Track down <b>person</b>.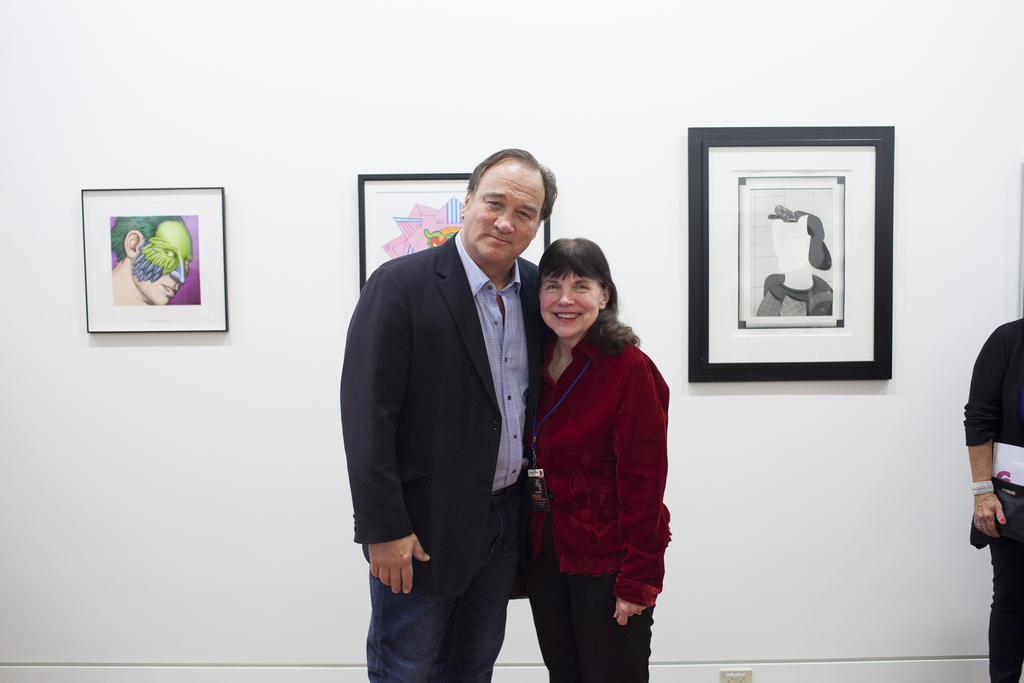
Tracked to locate(515, 200, 682, 682).
